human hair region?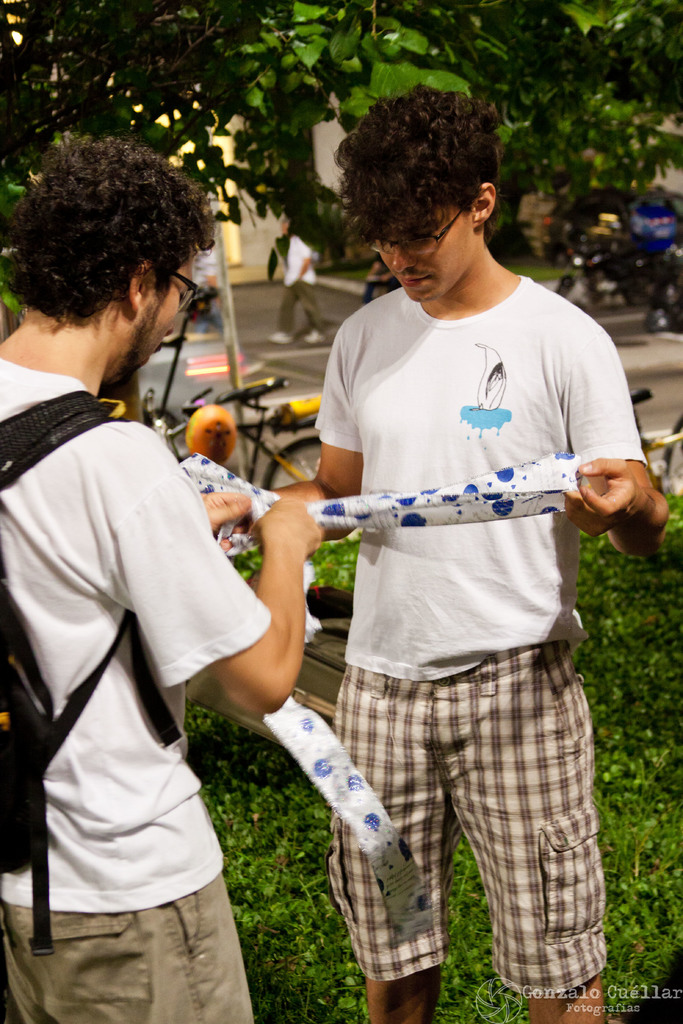
(left=337, top=87, right=500, bottom=244)
